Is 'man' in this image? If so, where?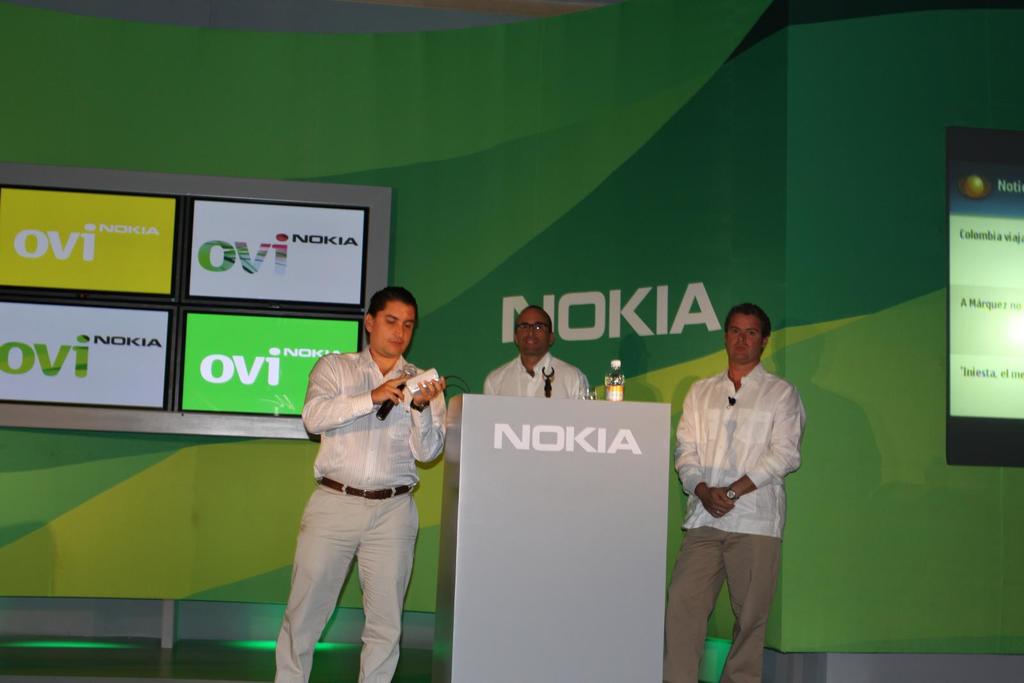
Yes, at (x1=481, y1=305, x2=595, y2=405).
